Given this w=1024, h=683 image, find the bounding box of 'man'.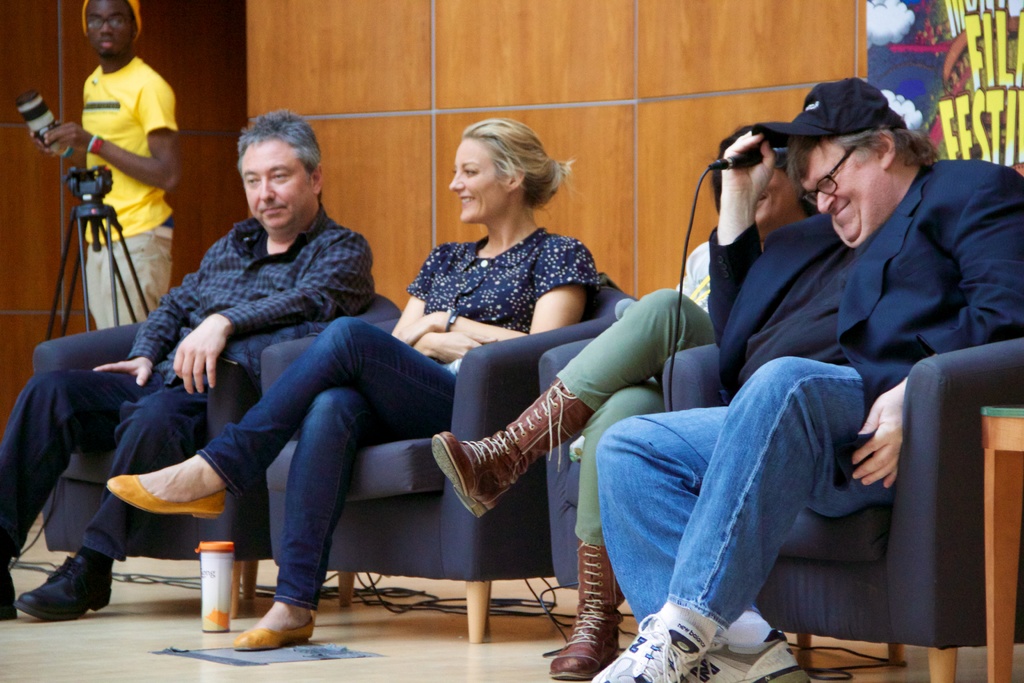
box=[42, 0, 180, 338].
